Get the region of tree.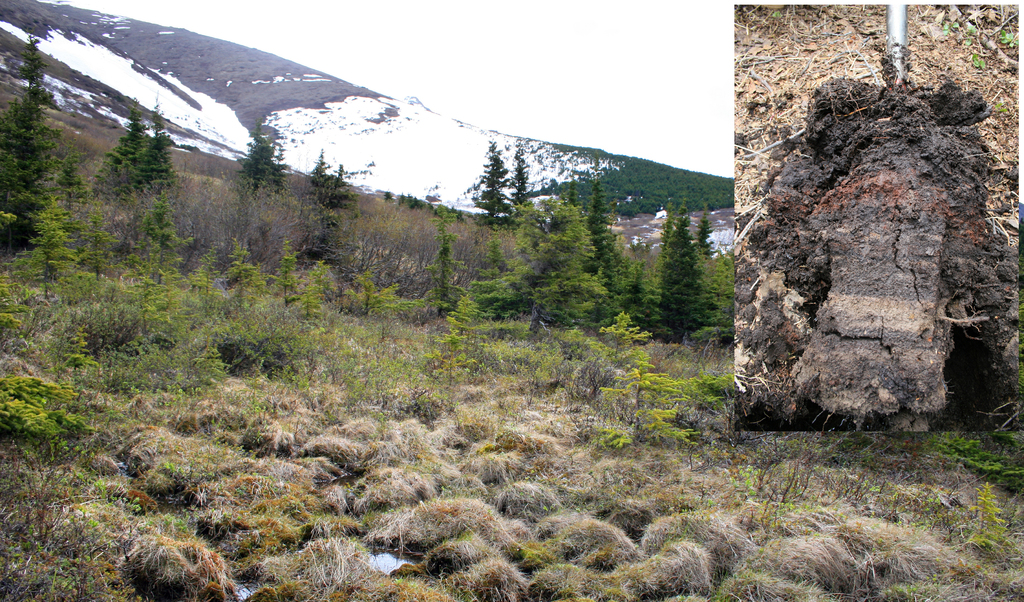
bbox(0, 51, 62, 259).
